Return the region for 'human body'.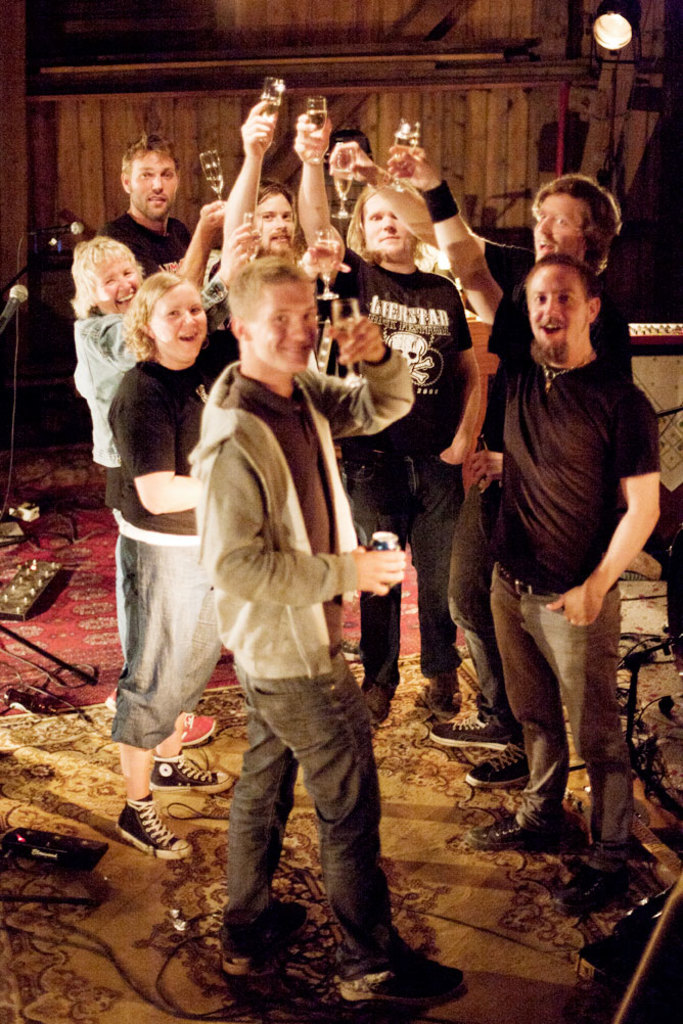
63:235:216:745.
